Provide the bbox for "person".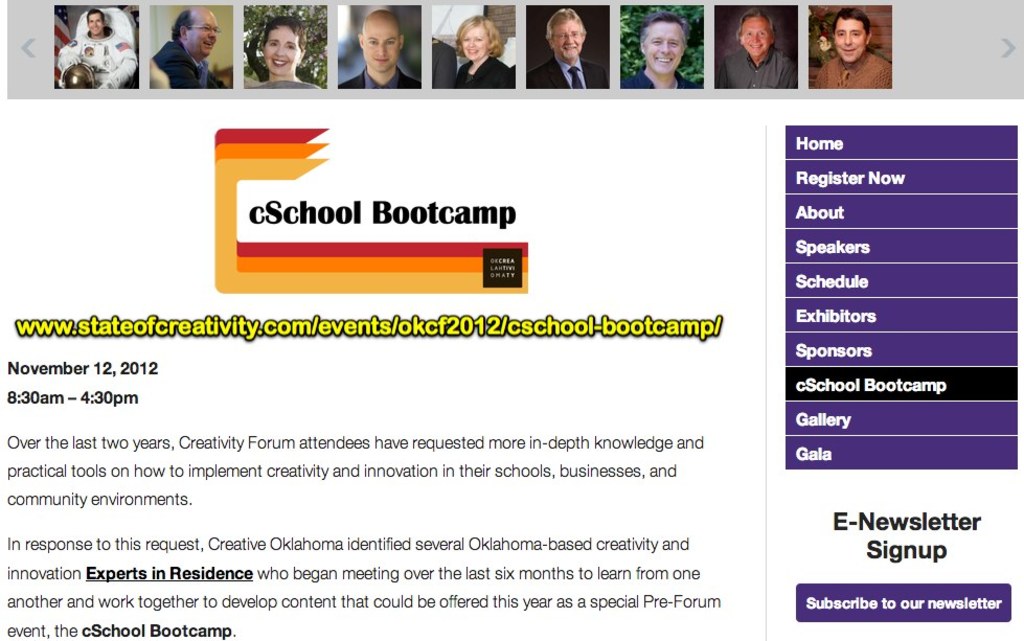
region(451, 16, 513, 90).
